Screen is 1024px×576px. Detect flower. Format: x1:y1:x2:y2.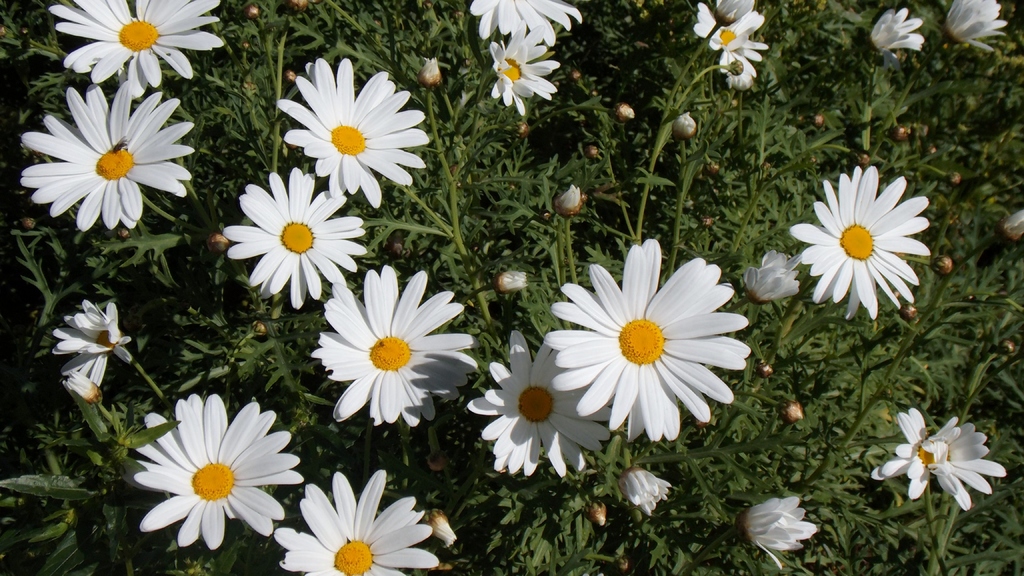
310:263:479:434.
